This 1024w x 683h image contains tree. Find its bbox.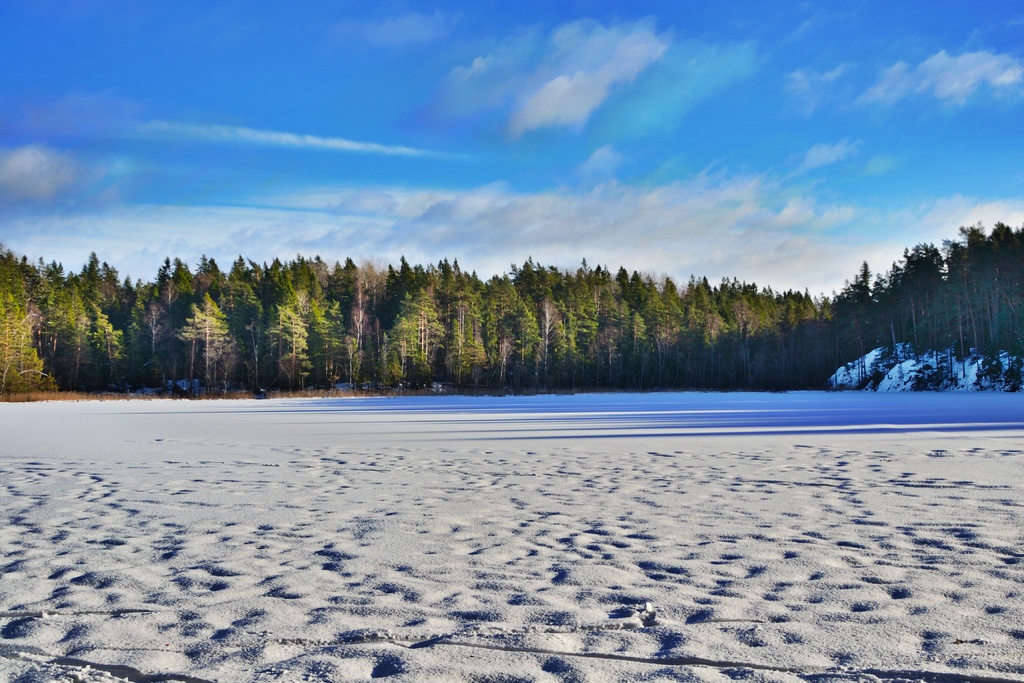
pyautogui.locateOnScreen(508, 256, 572, 376).
